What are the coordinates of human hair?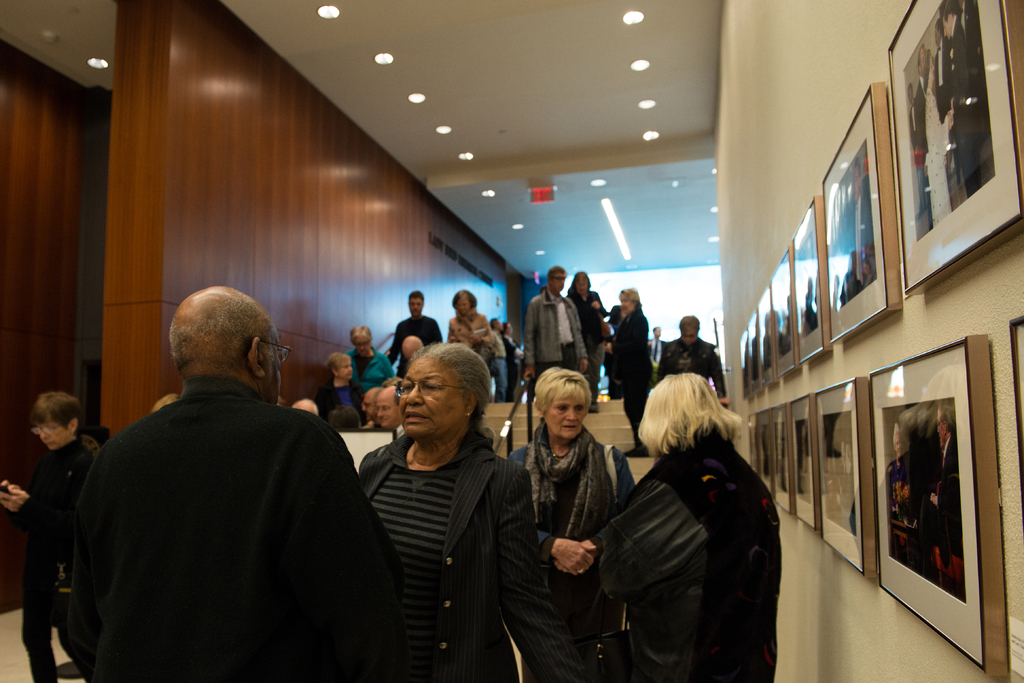
left=405, top=343, right=497, bottom=445.
